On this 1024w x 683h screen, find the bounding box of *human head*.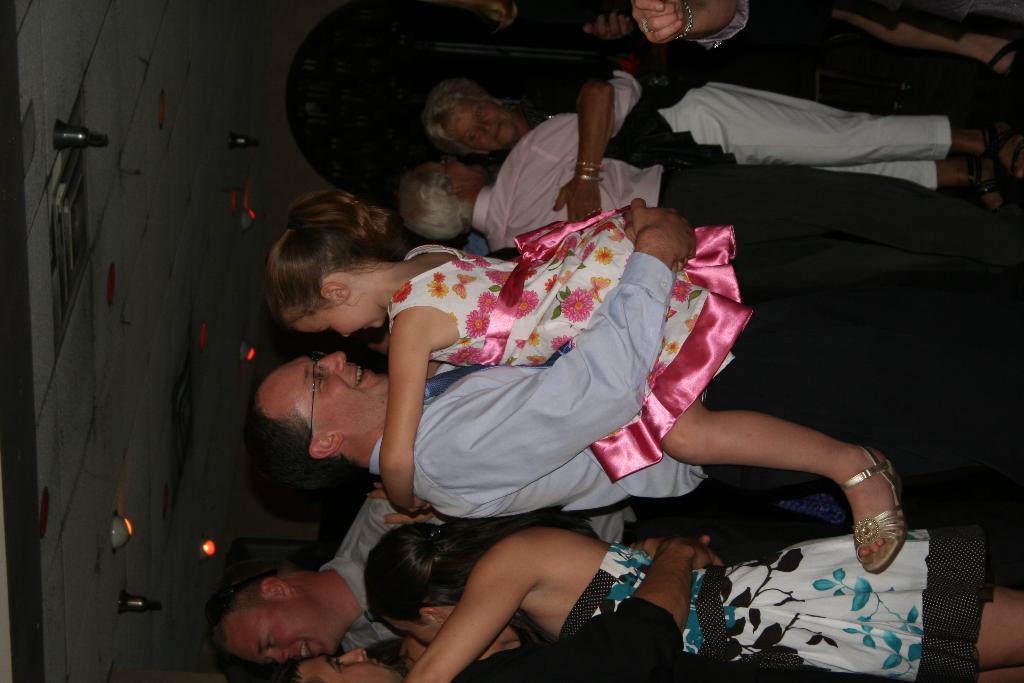
Bounding box: left=241, top=183, right=406, bottom=340.
